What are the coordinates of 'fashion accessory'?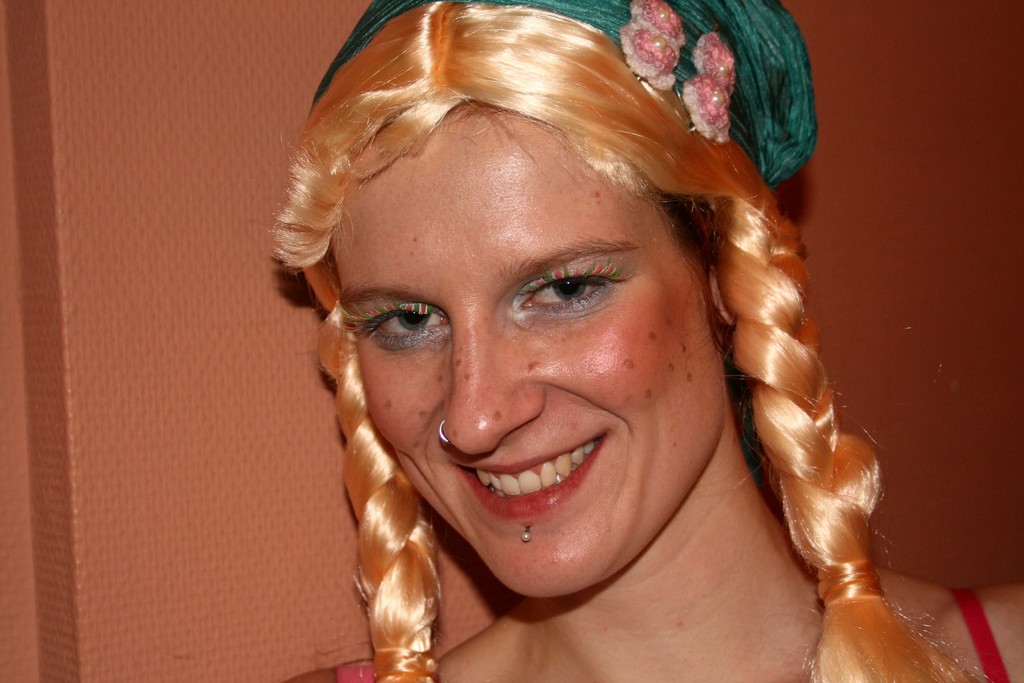
crop(309, 0, 817, 188).
